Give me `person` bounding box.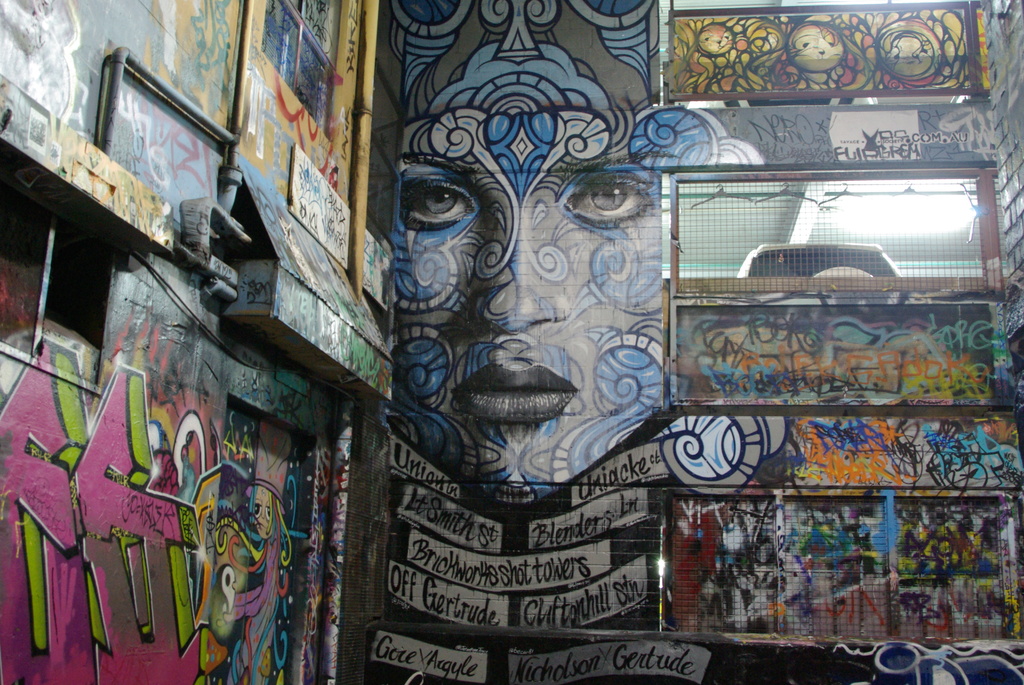
l=405, t=109, r=662, b=501.
